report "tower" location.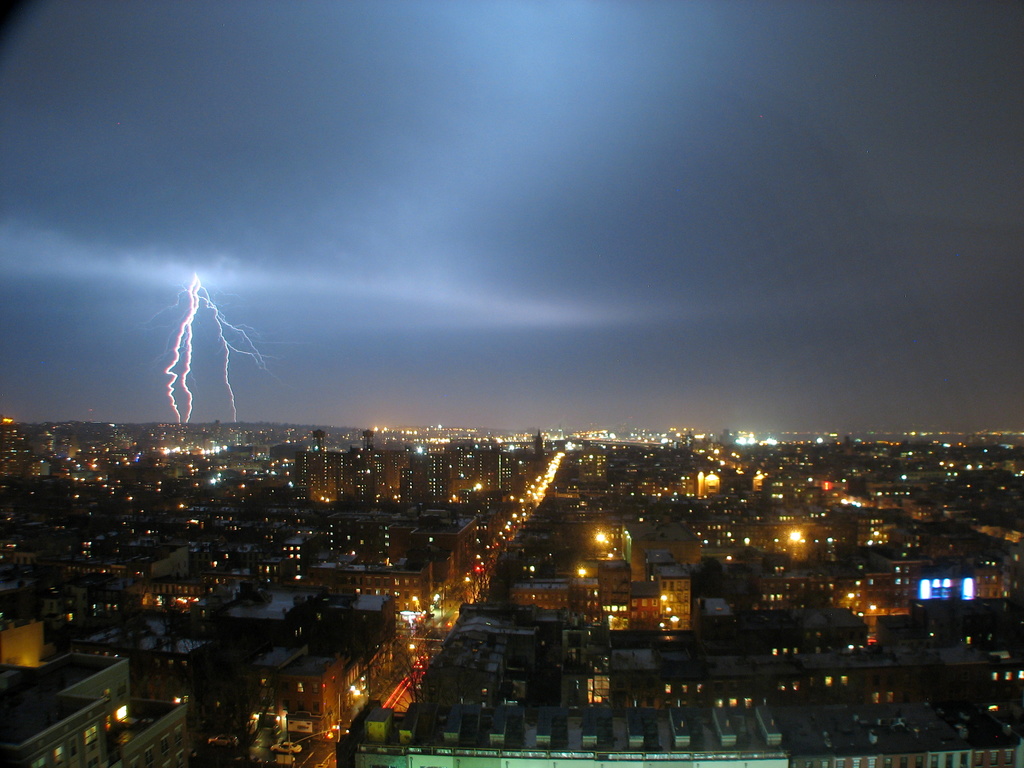
Report: region(923, 557, 1002, 600).
